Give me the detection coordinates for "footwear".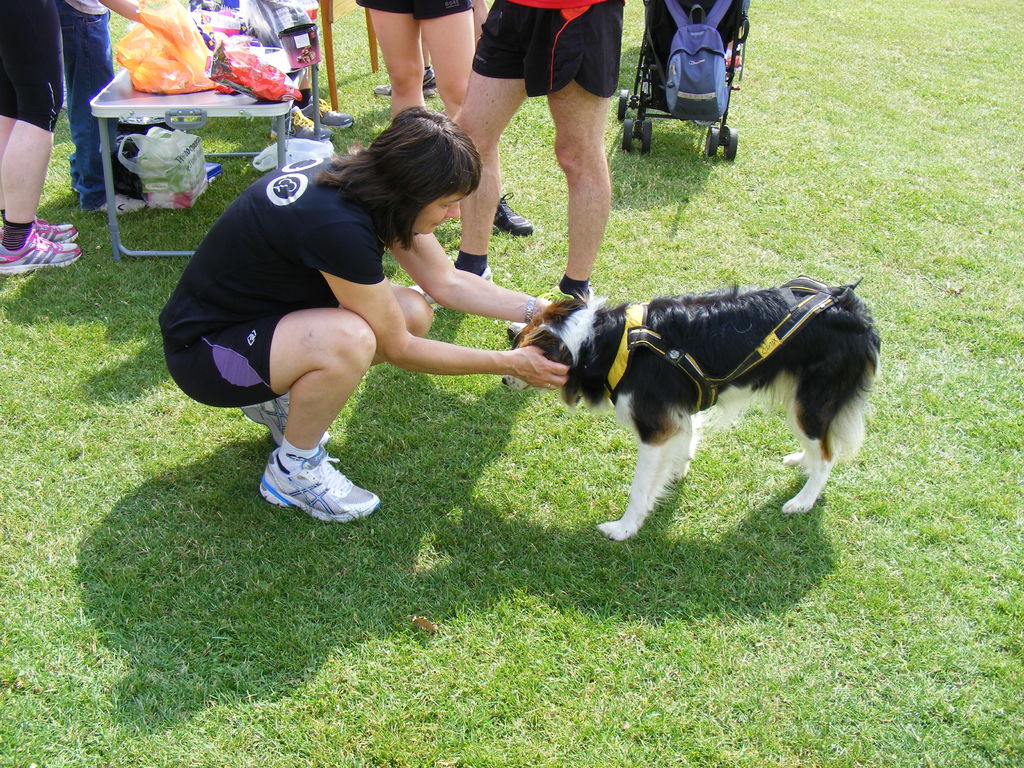
bbox(409, 274, 492, 308).
